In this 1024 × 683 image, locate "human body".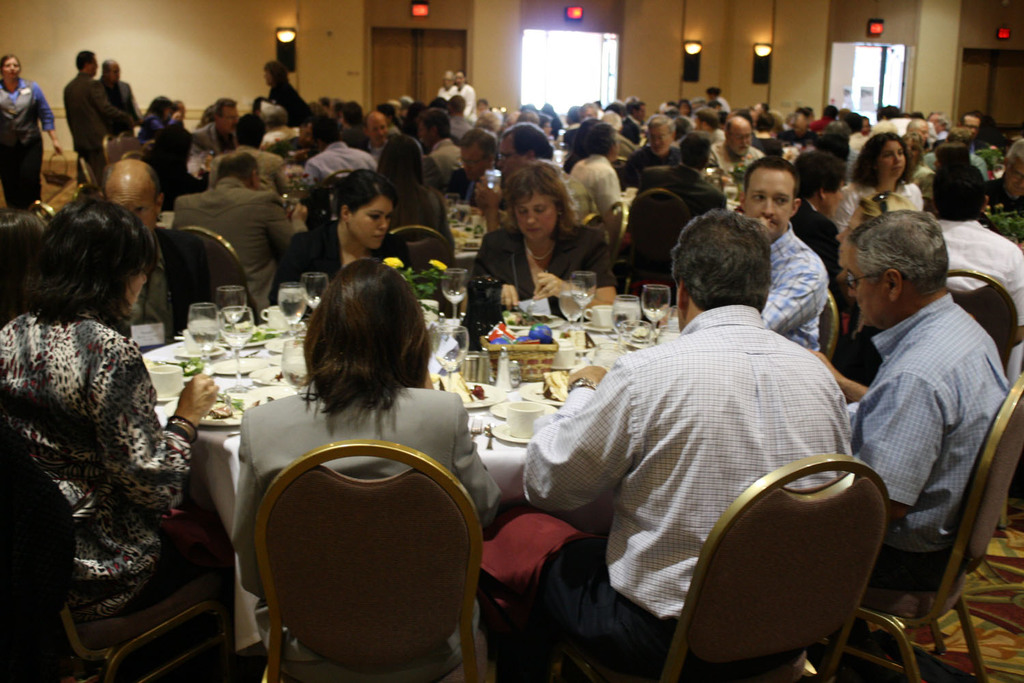
Bounding box: [left=16, top=178, right=209, bottom=649].
